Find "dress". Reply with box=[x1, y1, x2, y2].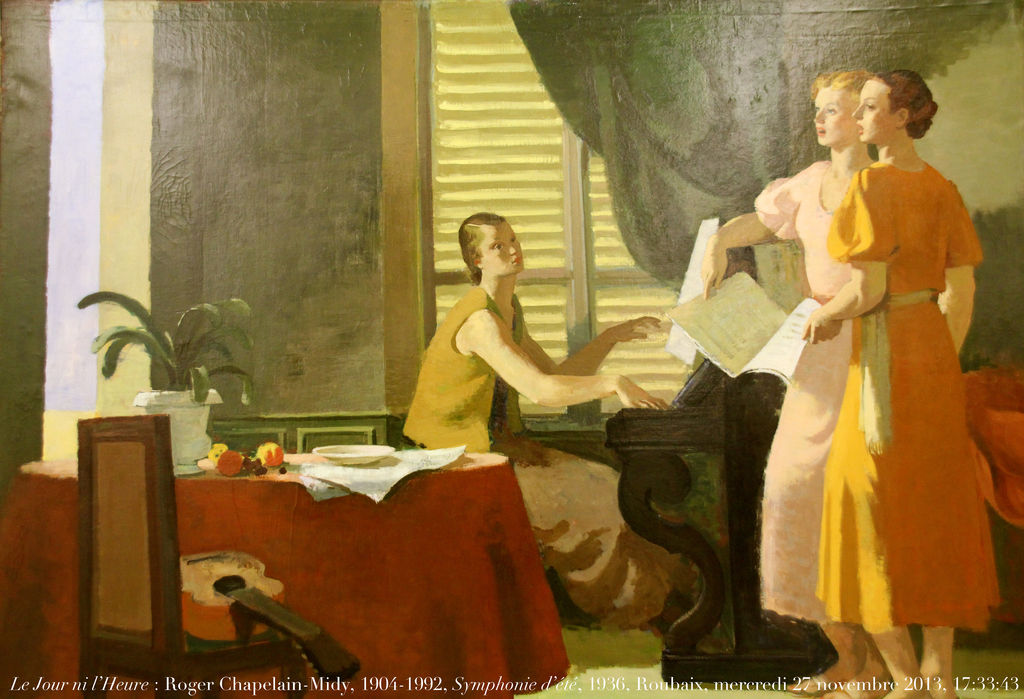
box=[755, 155, 861, 630].
